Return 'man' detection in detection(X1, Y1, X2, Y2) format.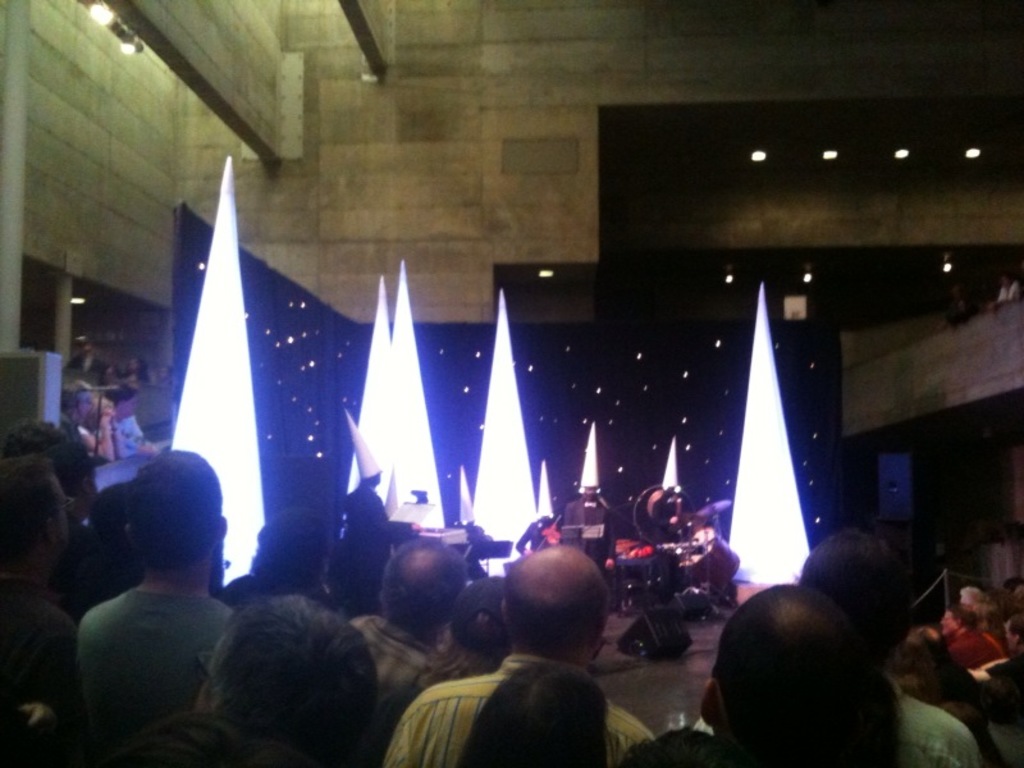
detection(390, 544, 655, 767).
